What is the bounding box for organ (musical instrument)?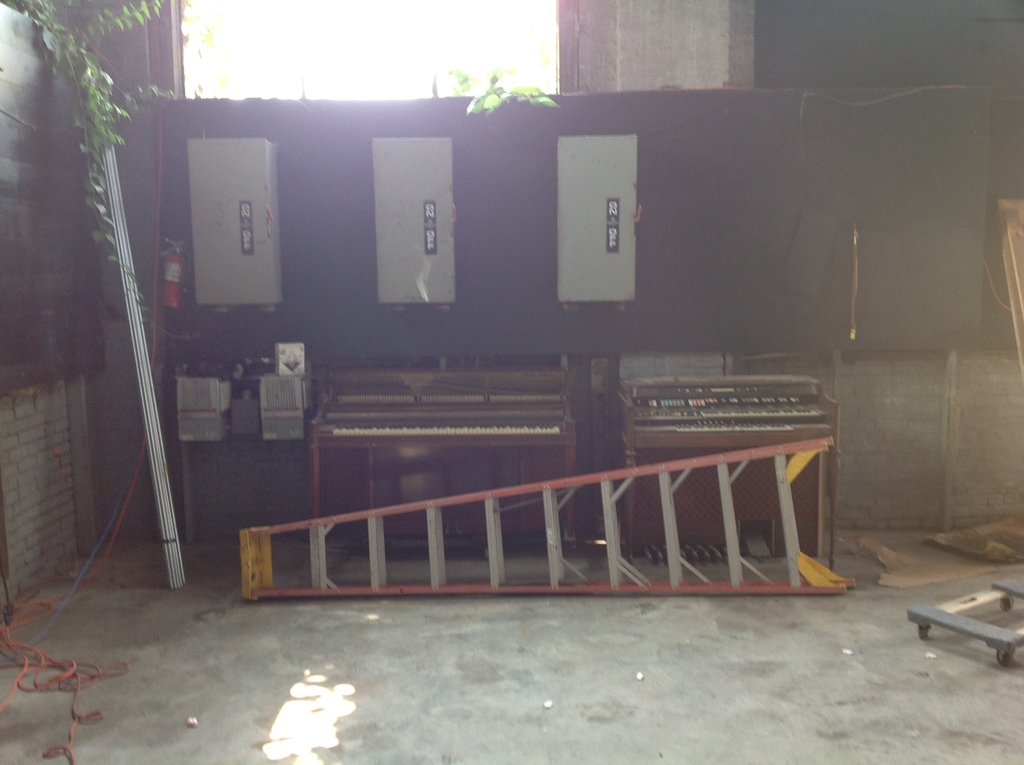
l=607, t=368, r=863, b=591.
